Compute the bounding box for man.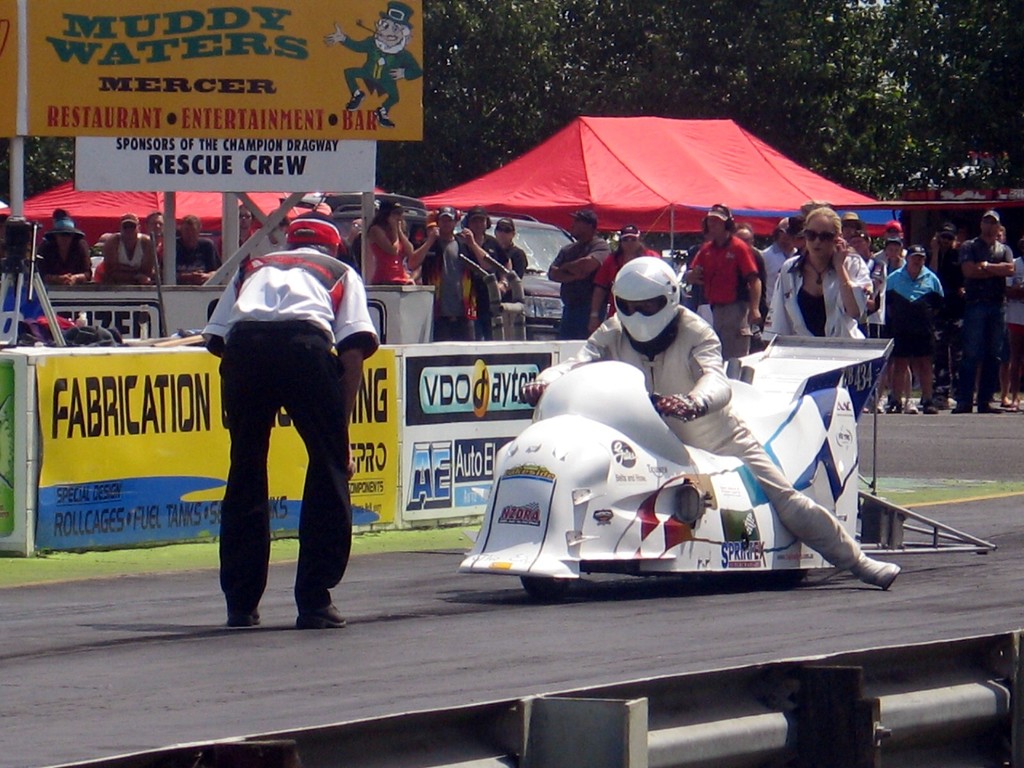
494:218:531:342.
